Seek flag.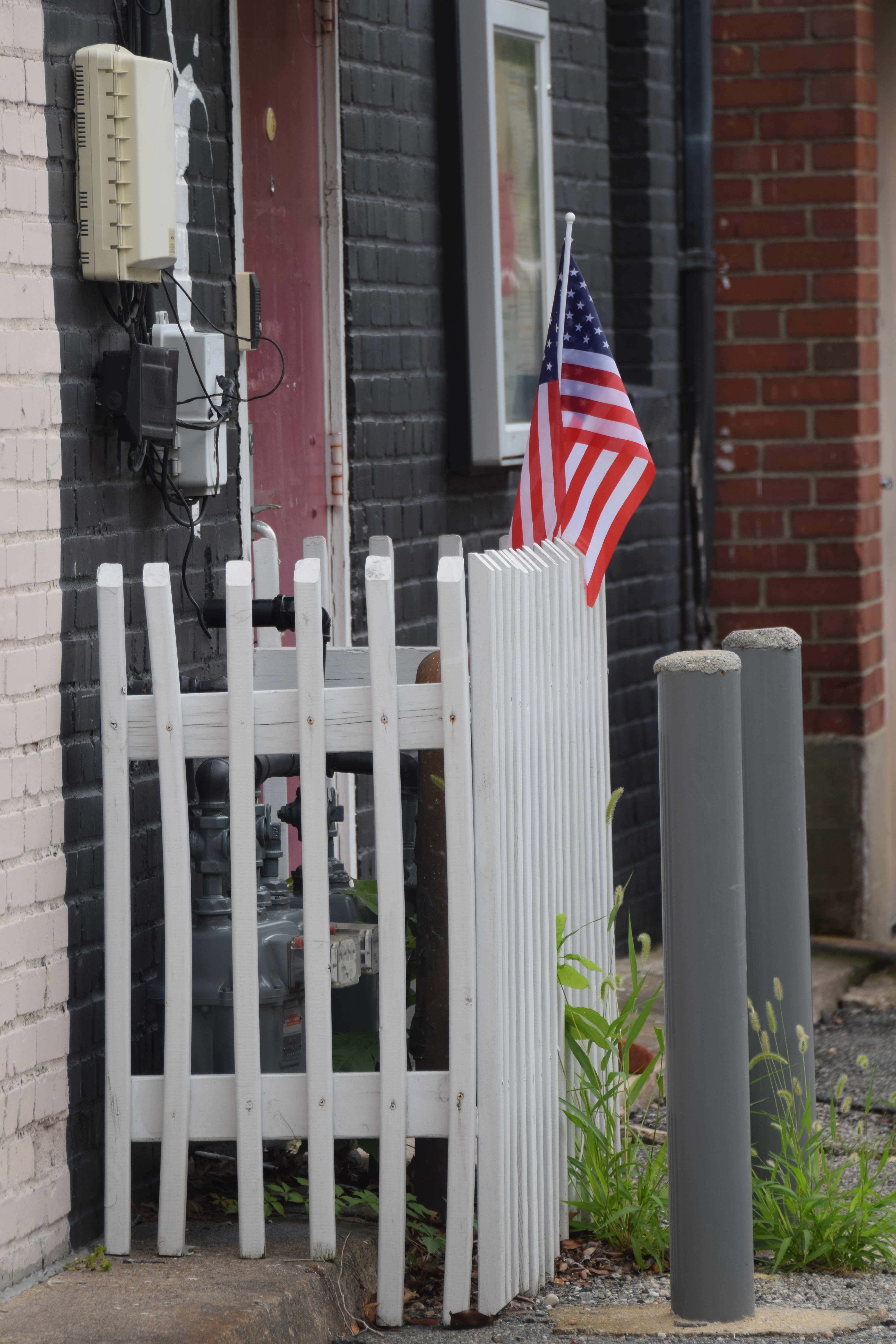
(113, 51, 149, 134).
